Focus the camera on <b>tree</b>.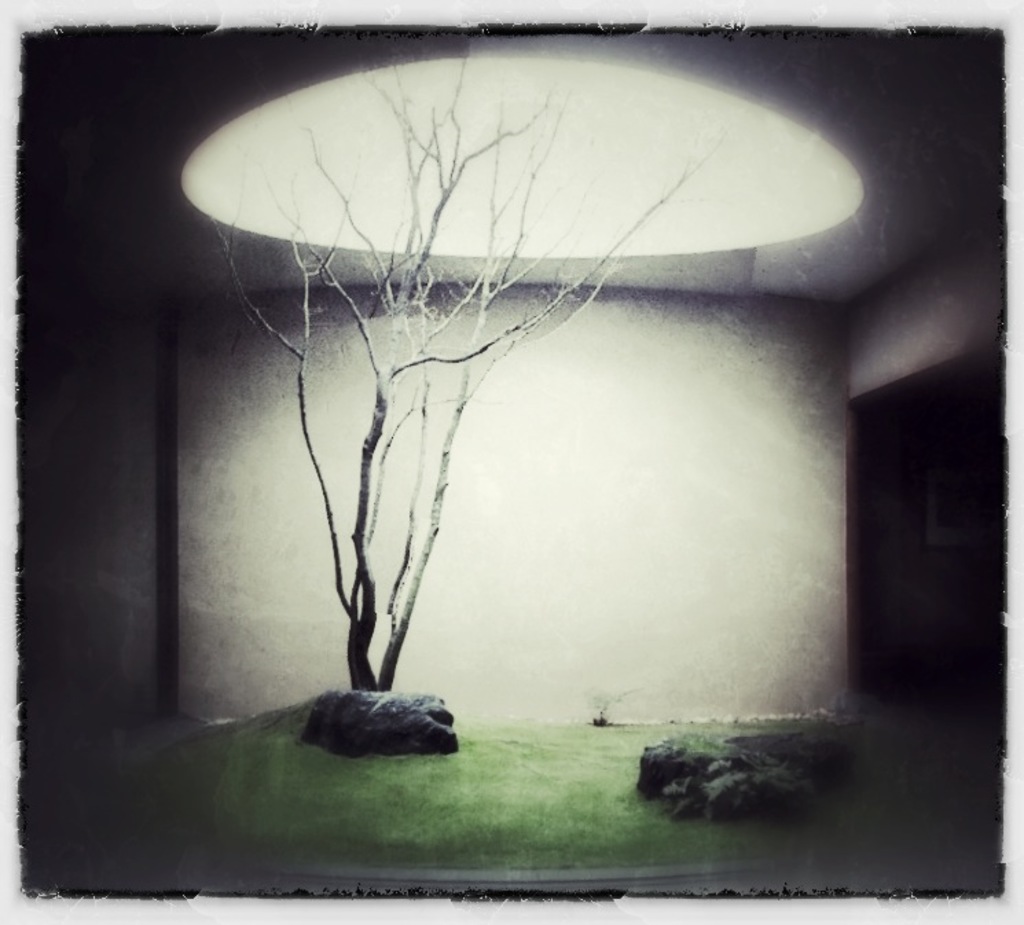
Focus region: bbox=(192, 41, 713, 723).
